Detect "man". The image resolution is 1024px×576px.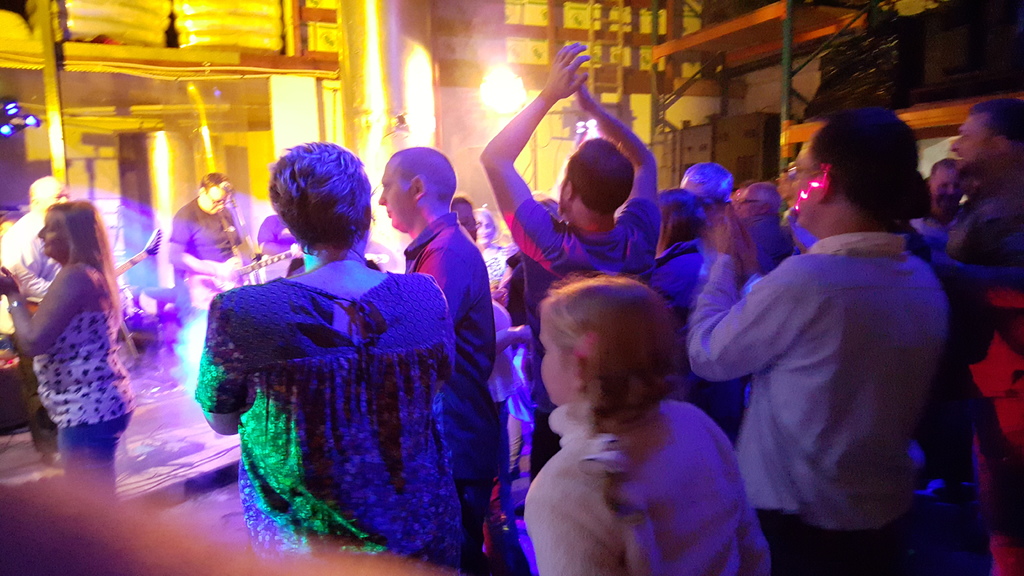
(378,146,501,555).
